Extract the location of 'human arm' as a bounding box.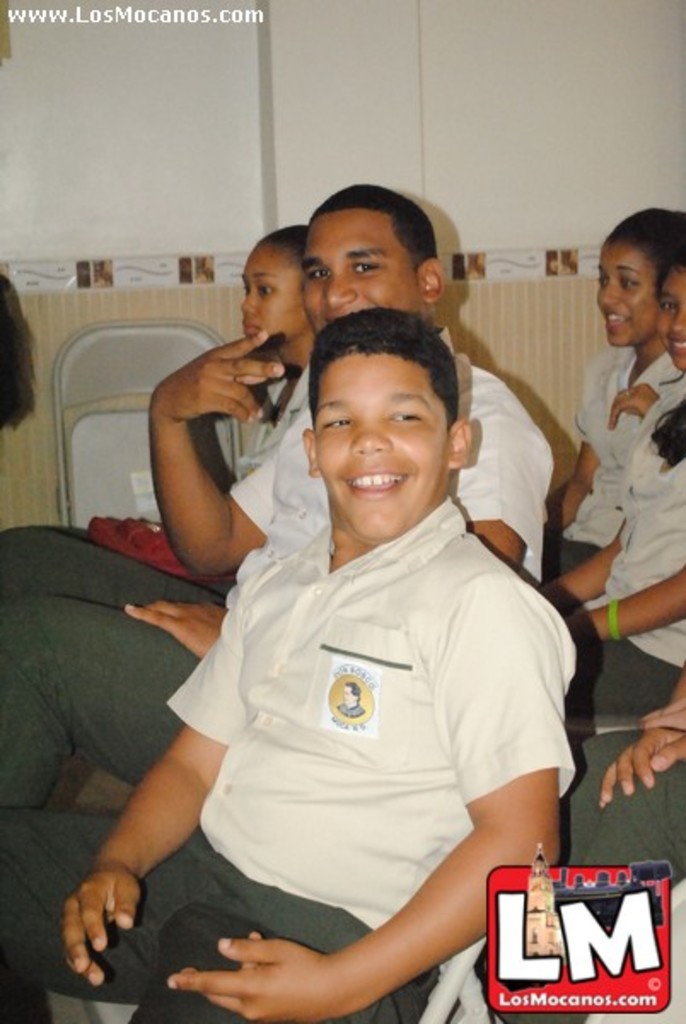
555,503,633,608.
